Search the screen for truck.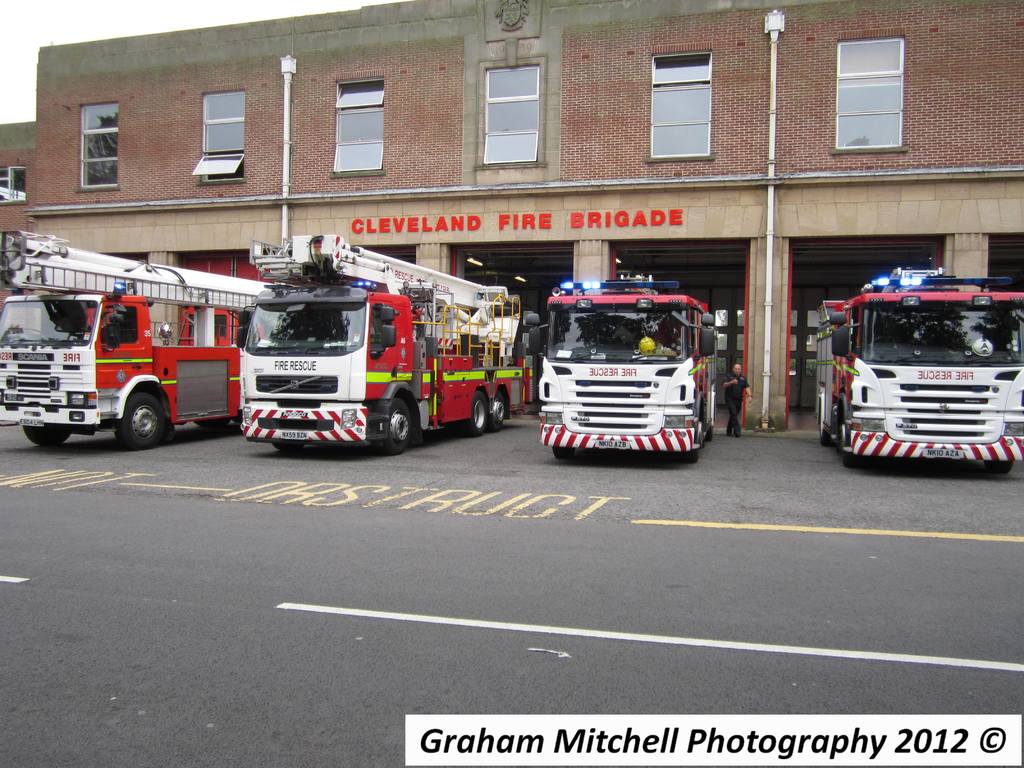
Found at x1=18 y1=257 x2=227 y2=452.
